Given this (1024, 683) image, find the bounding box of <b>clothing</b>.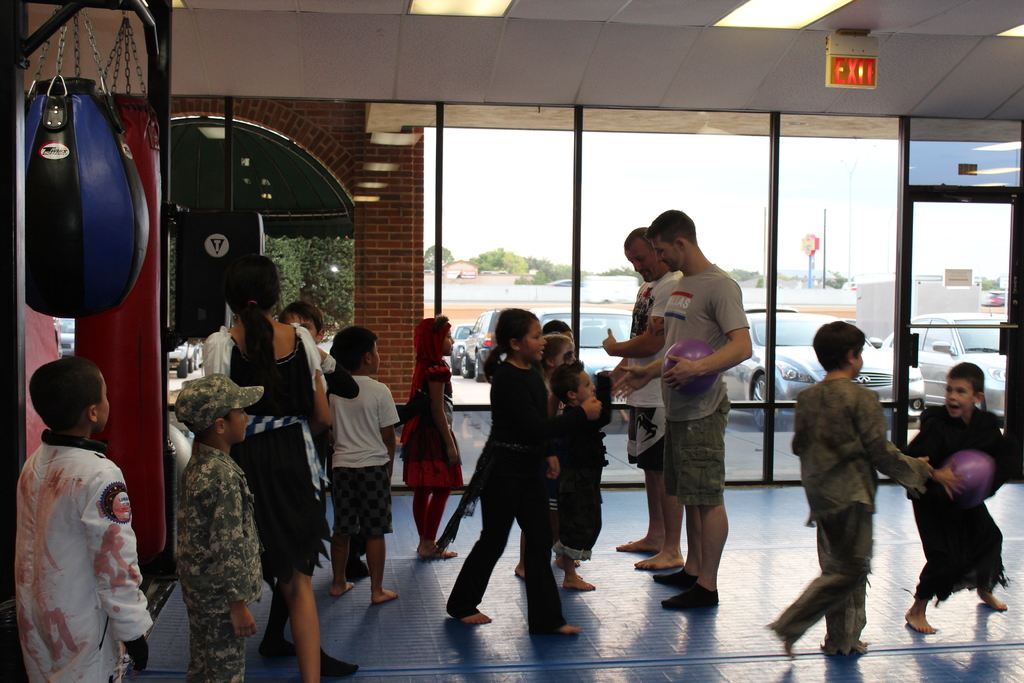
bbox=[402, 320, 465, 496].
